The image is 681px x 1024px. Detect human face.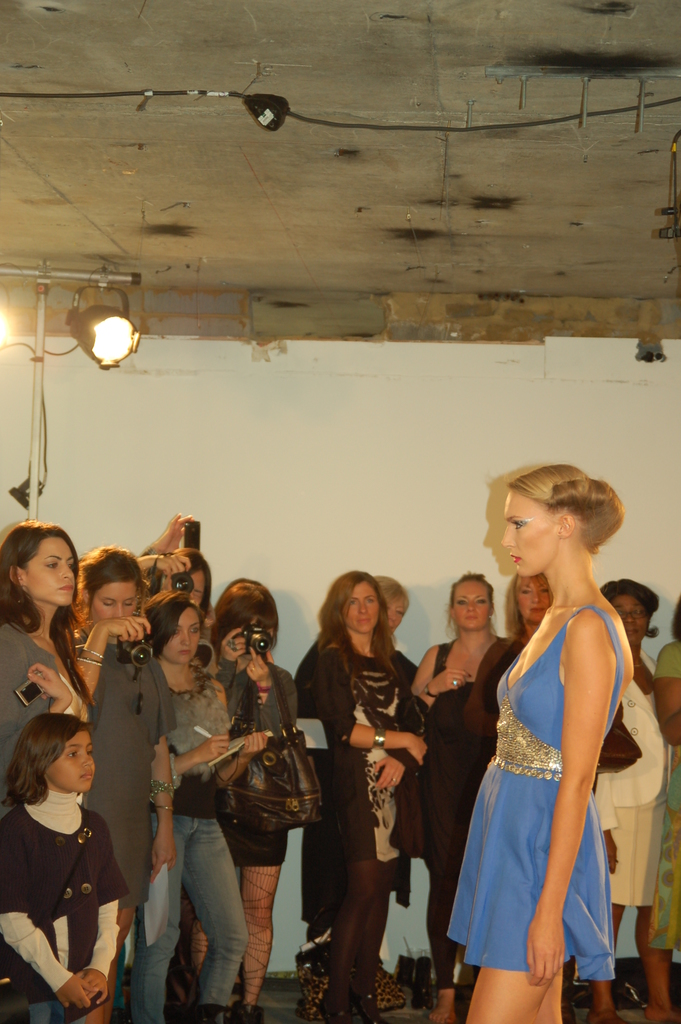
Detection: (left=599, top=591, right=648, bottom=646).
